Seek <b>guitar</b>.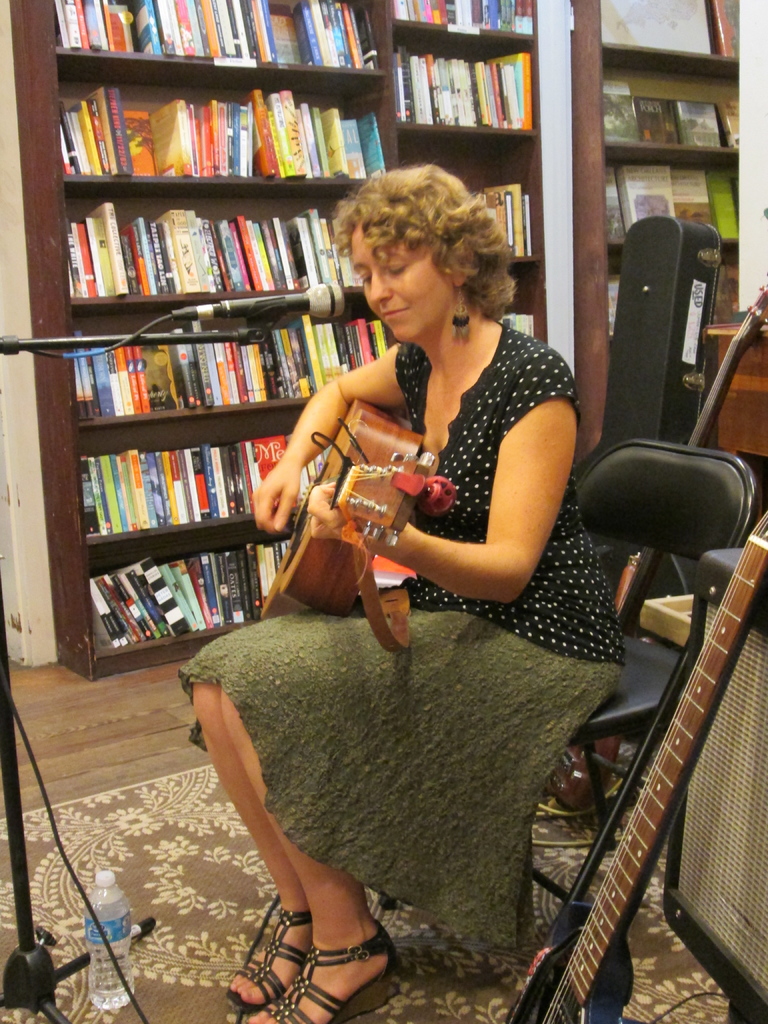
bbox=(256, 399, 445, 650).
